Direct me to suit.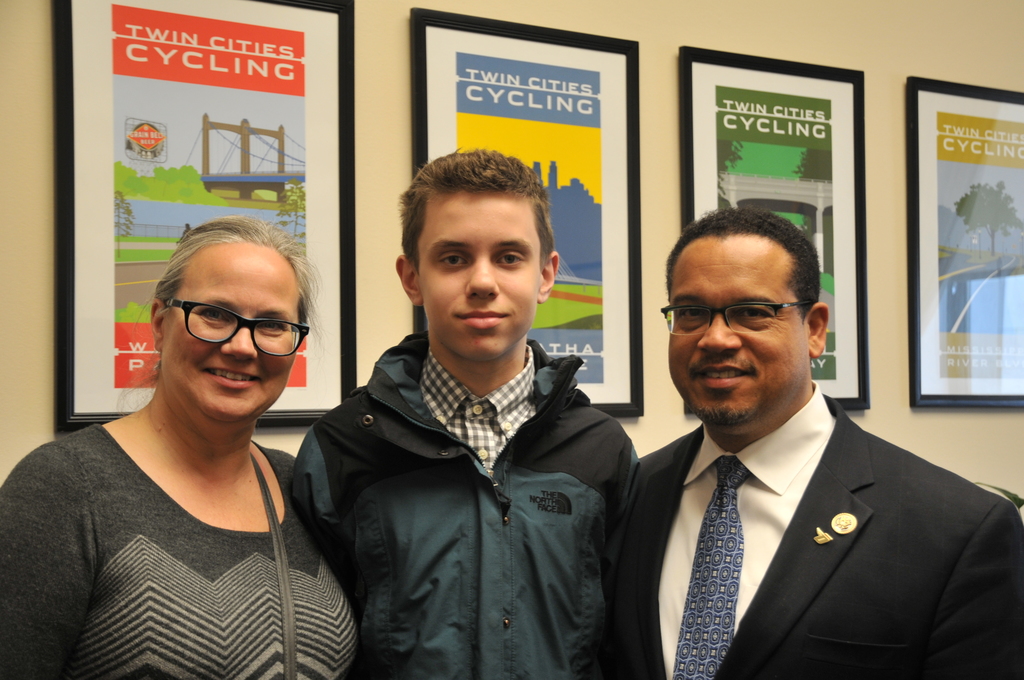
Direction: region(614, 378, 1023, 679).
